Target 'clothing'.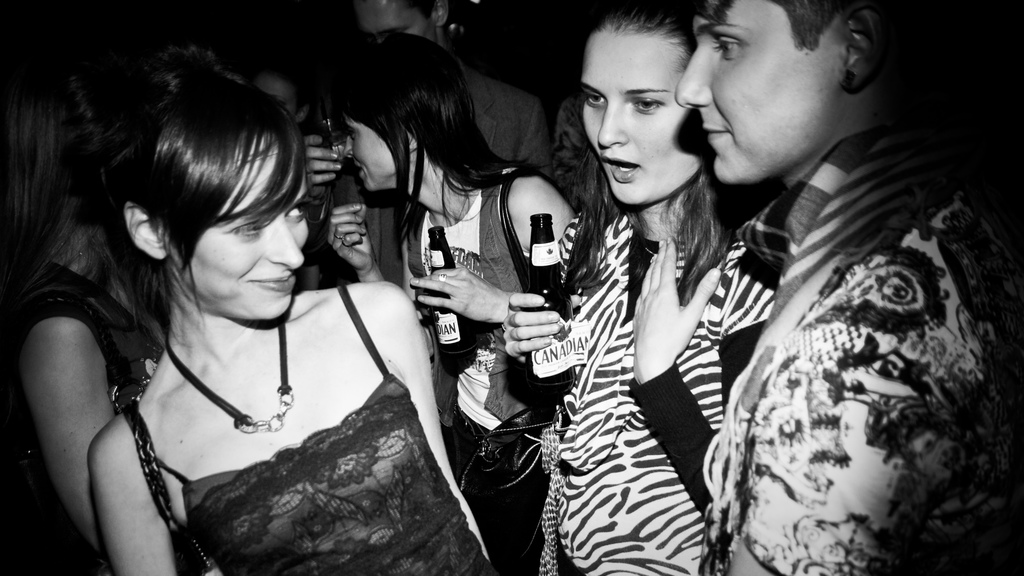
Target region: x1=420, y1=177, x2=556, y2=408.
